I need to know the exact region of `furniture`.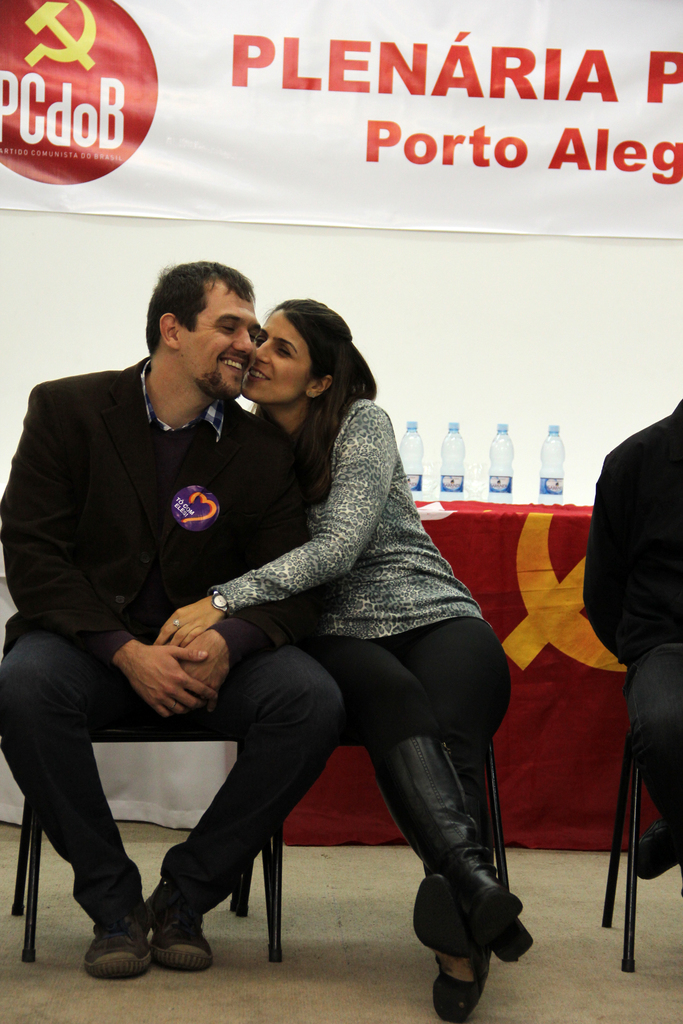
Region: {"left": 0, "top": 500, "right": 628, "bottom": 853}.
